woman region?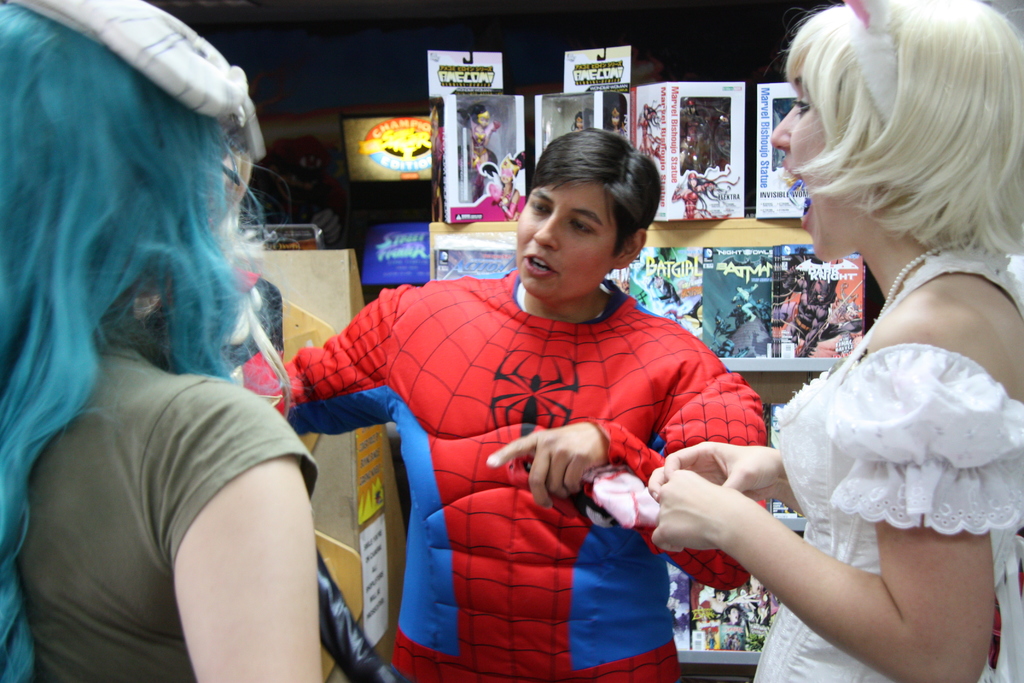
616,110,621,136
